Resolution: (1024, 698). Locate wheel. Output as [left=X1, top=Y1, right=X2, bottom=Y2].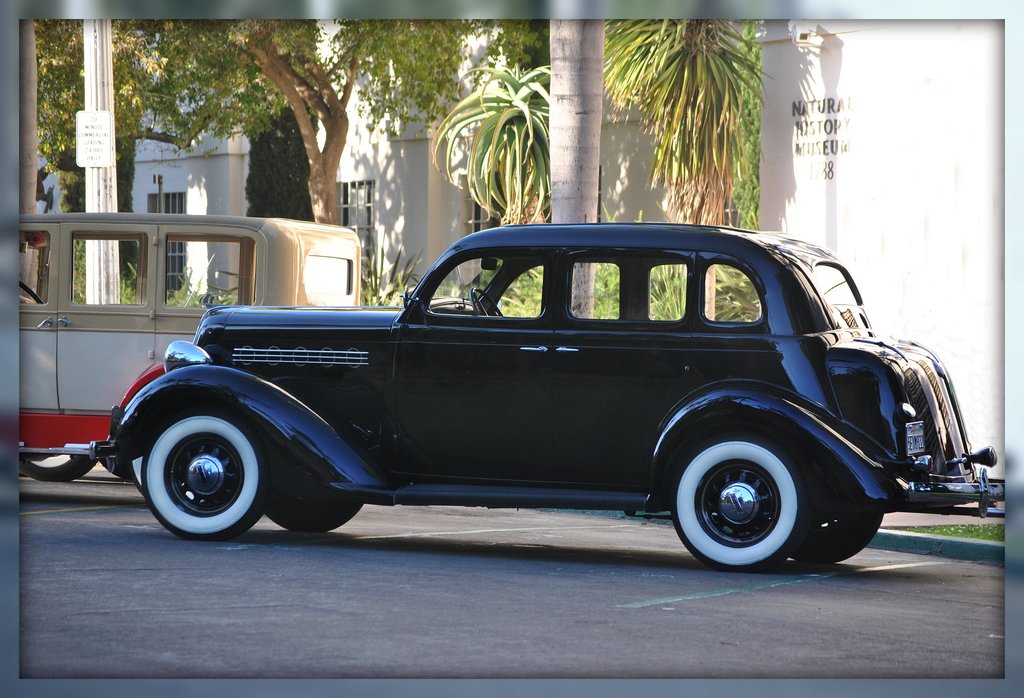
[left=476, top=281, right=504, bottom=316].
